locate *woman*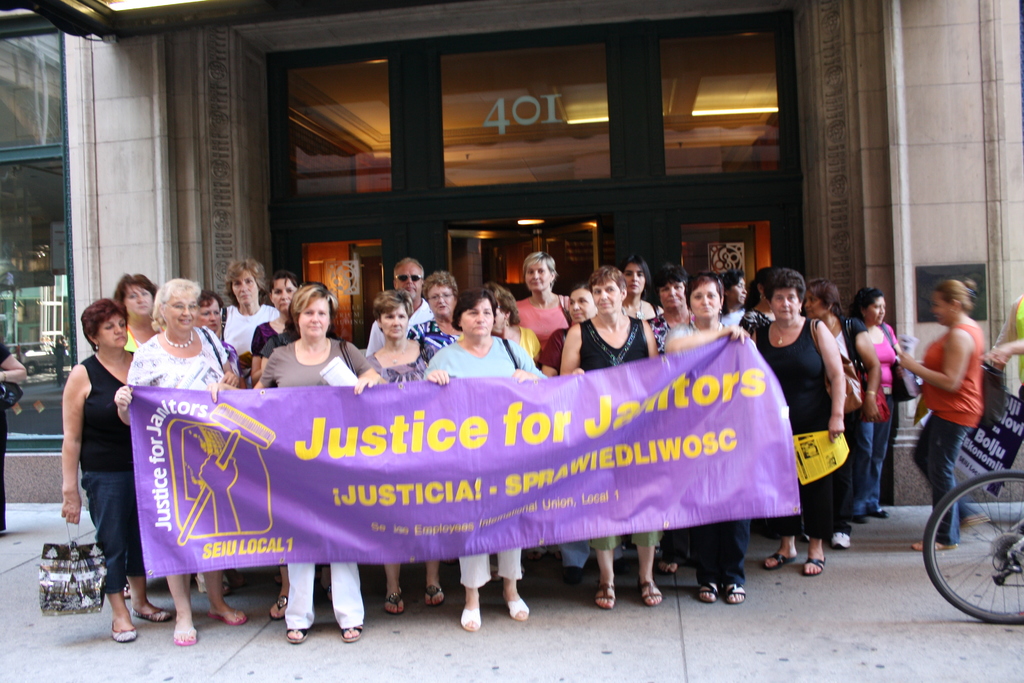
select_region(851, 285, 915, 527)
